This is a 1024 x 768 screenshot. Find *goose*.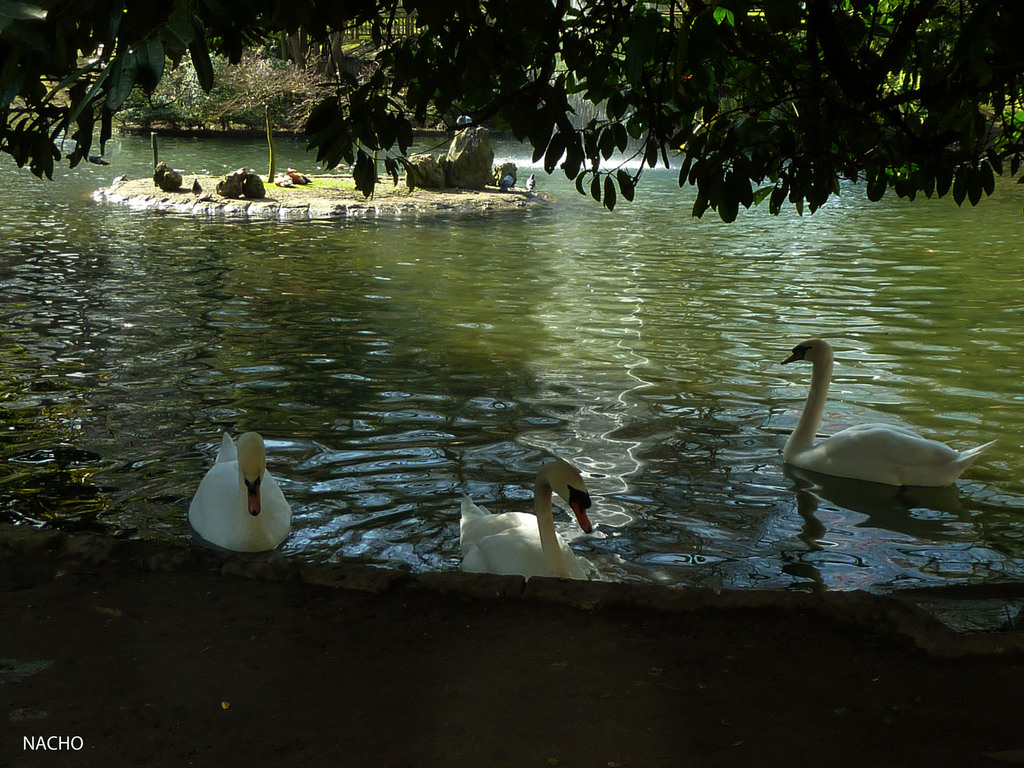
Bounding box: 186, 434, 292, 554.
